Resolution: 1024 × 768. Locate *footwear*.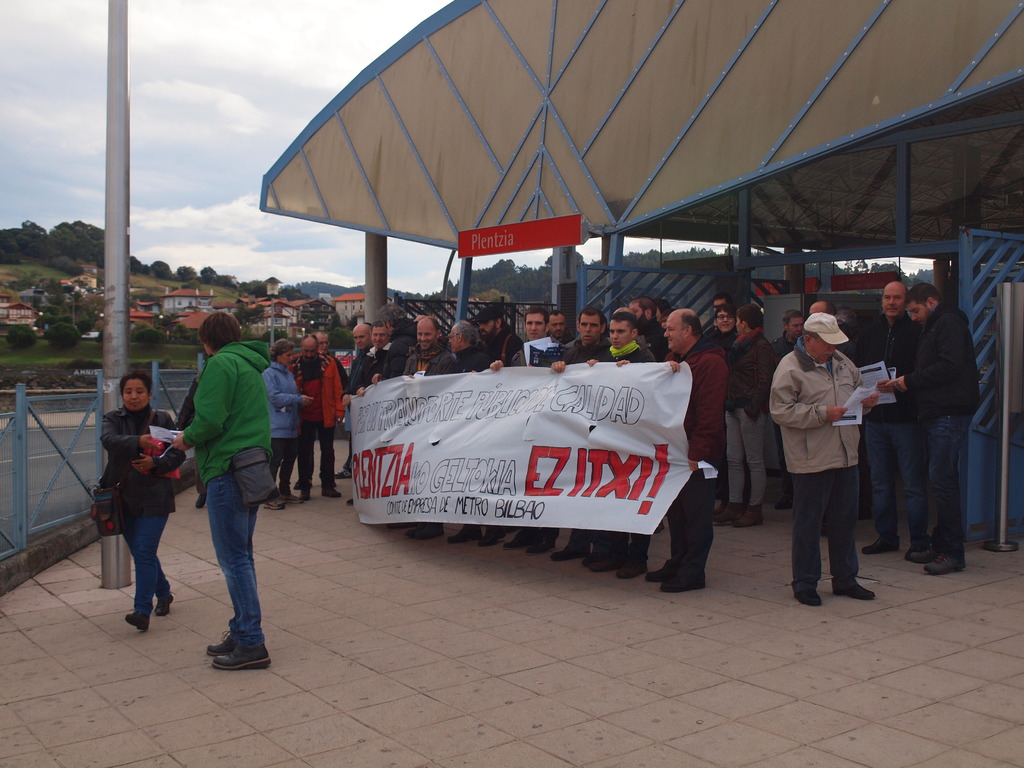
bbox=[614, 534, 652, 579].
